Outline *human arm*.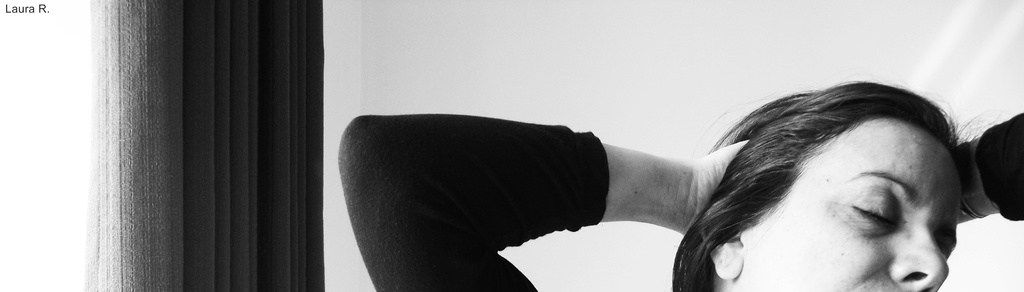
Outline: box(339, 112, 746, 289).
